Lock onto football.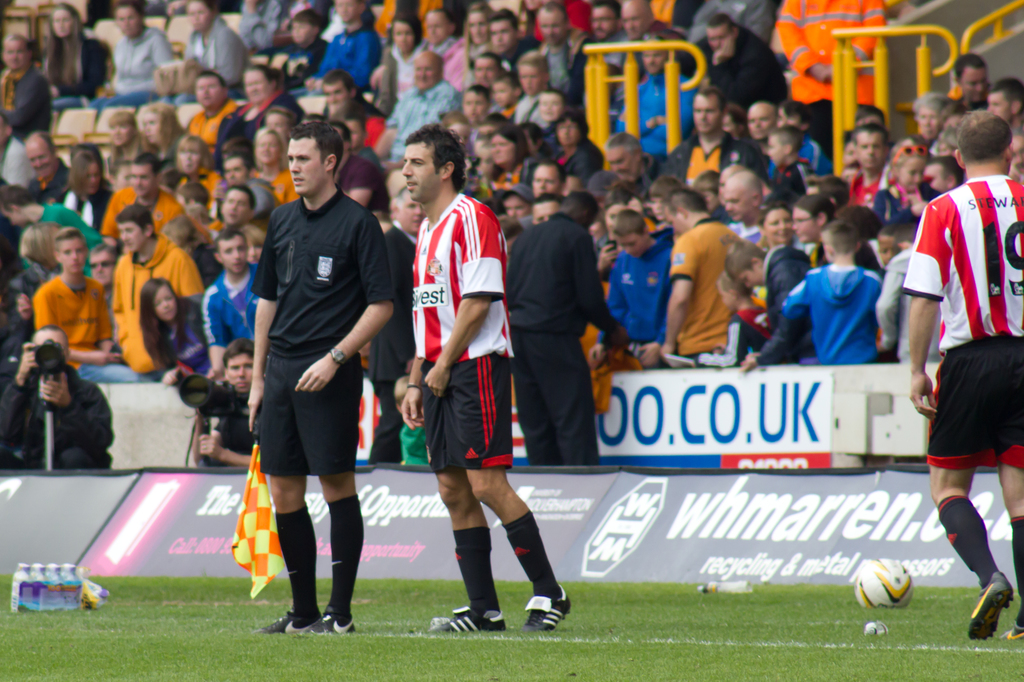
Locked: crop(857, 559, 915, 611).
